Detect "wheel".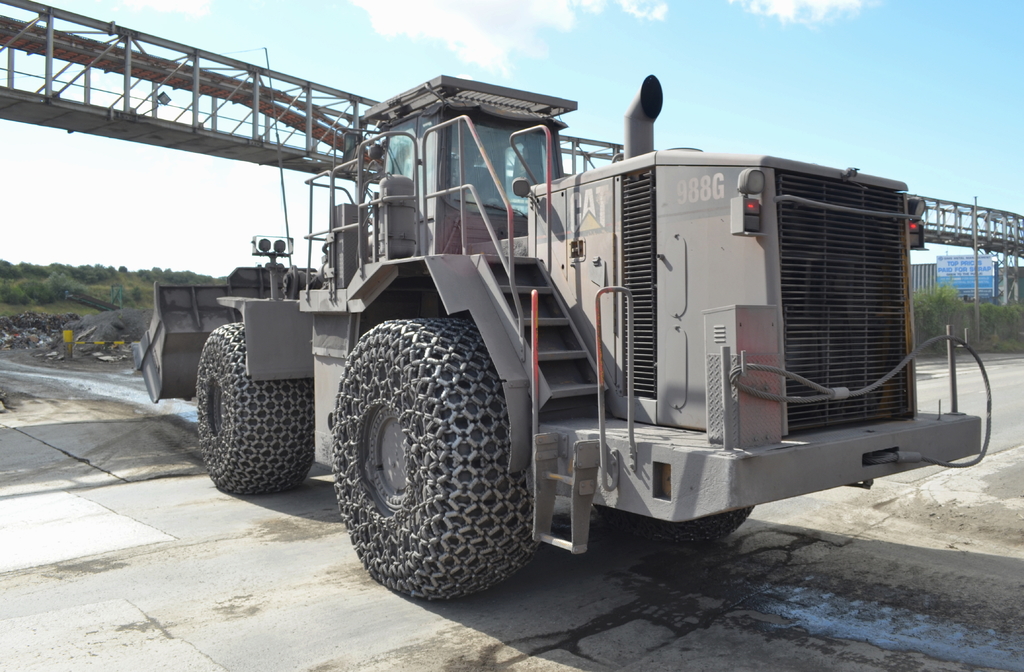
Detected at {"left": 325, "top": 318, "right": 539, "bottom": 594}.
